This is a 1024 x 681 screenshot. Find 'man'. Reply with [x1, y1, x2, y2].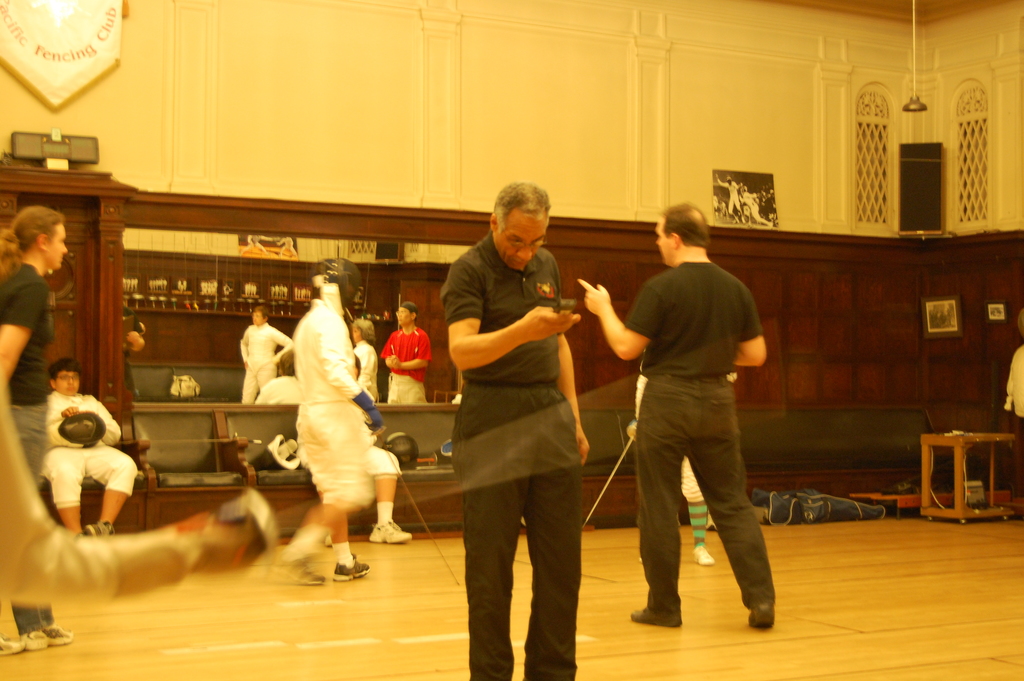
[438, 179, 588, 680].
